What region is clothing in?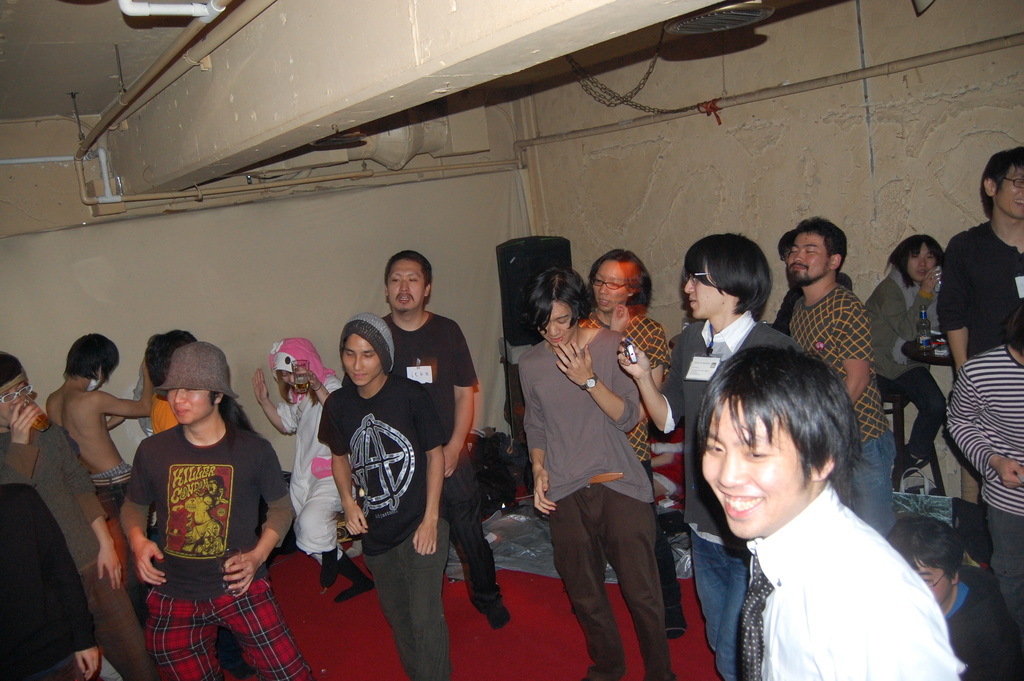
Rect(268, 372, 346, 561).
